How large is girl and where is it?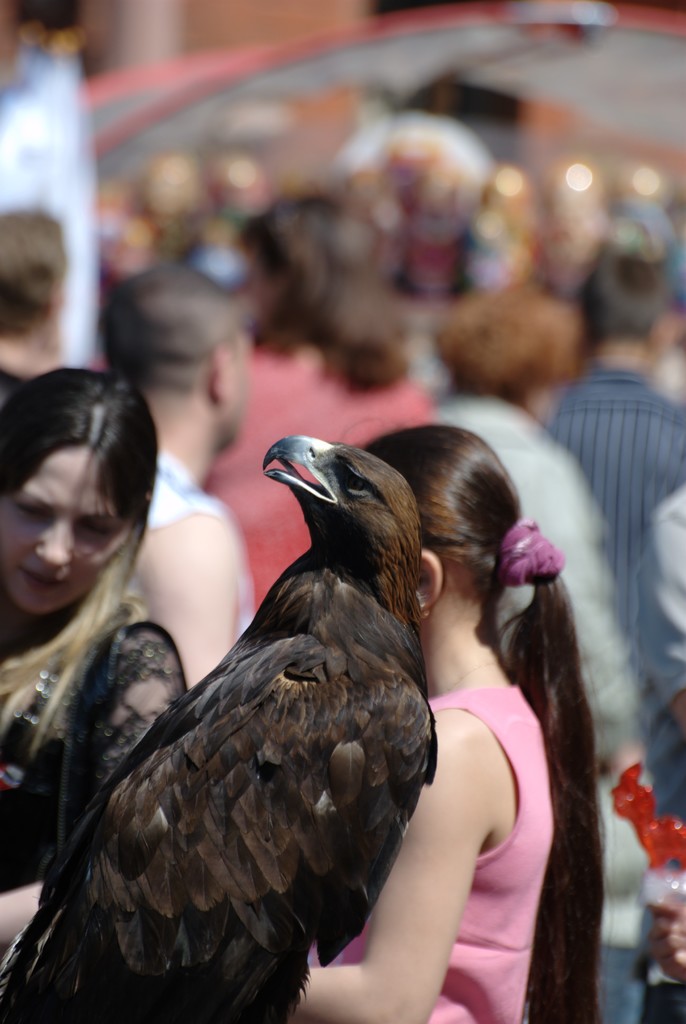
Bounding box: pyautogui.locateOnScreen(0, 413, 612, 1023).
